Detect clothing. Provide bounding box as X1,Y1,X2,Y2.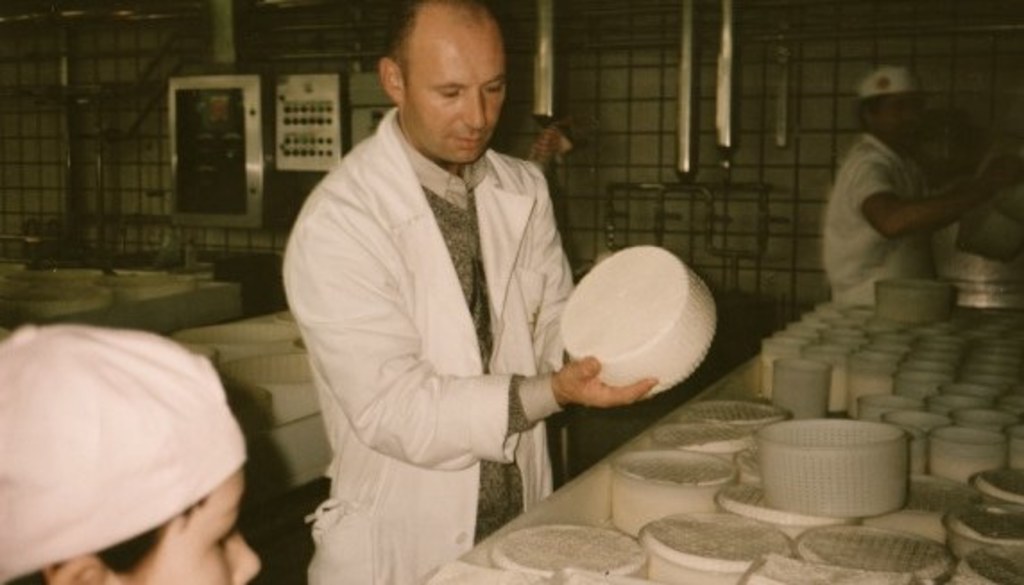
2,267,261,551.
